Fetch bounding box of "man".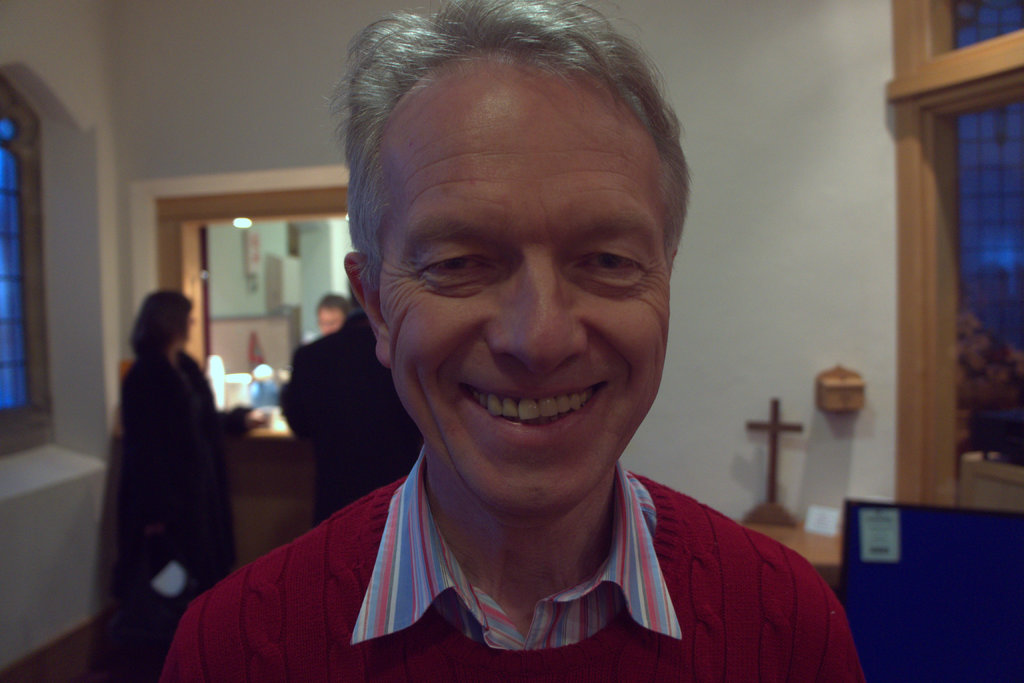
Bbox: BBox(280, 281, 426, 531).
